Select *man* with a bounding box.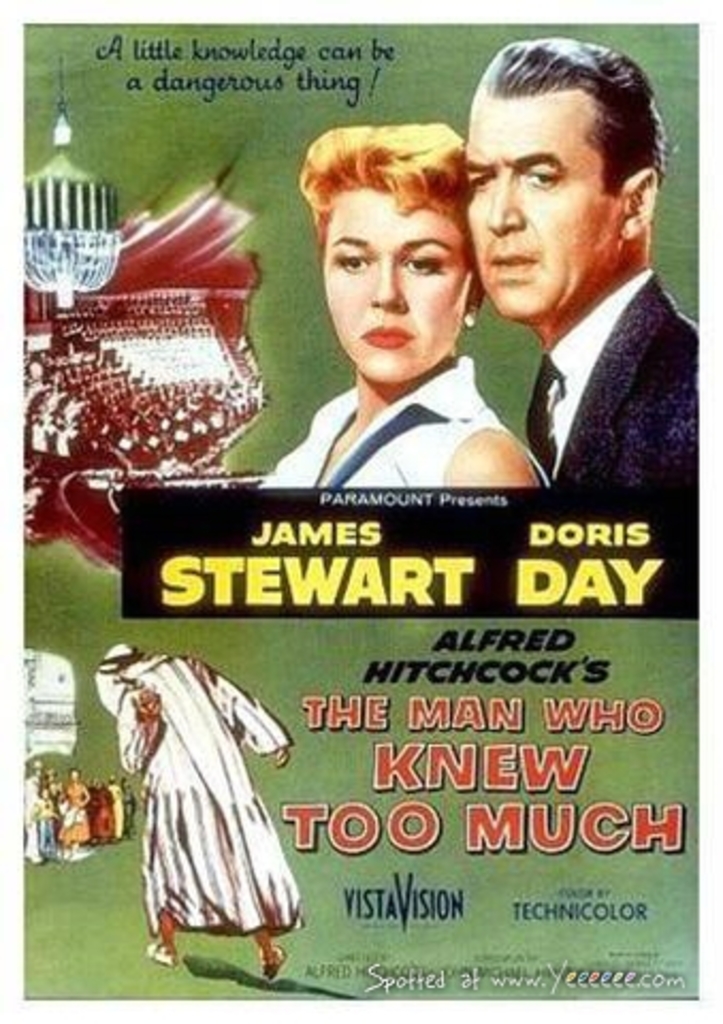
box(450, 79, 710, 535).
